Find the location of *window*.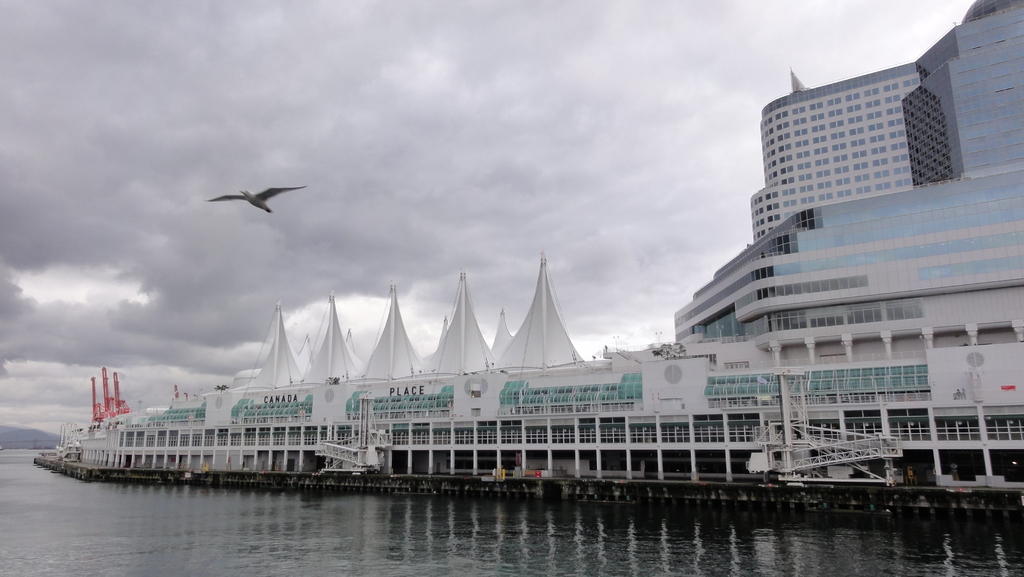
Location: <region>857, 183, 876, 193</region>.
